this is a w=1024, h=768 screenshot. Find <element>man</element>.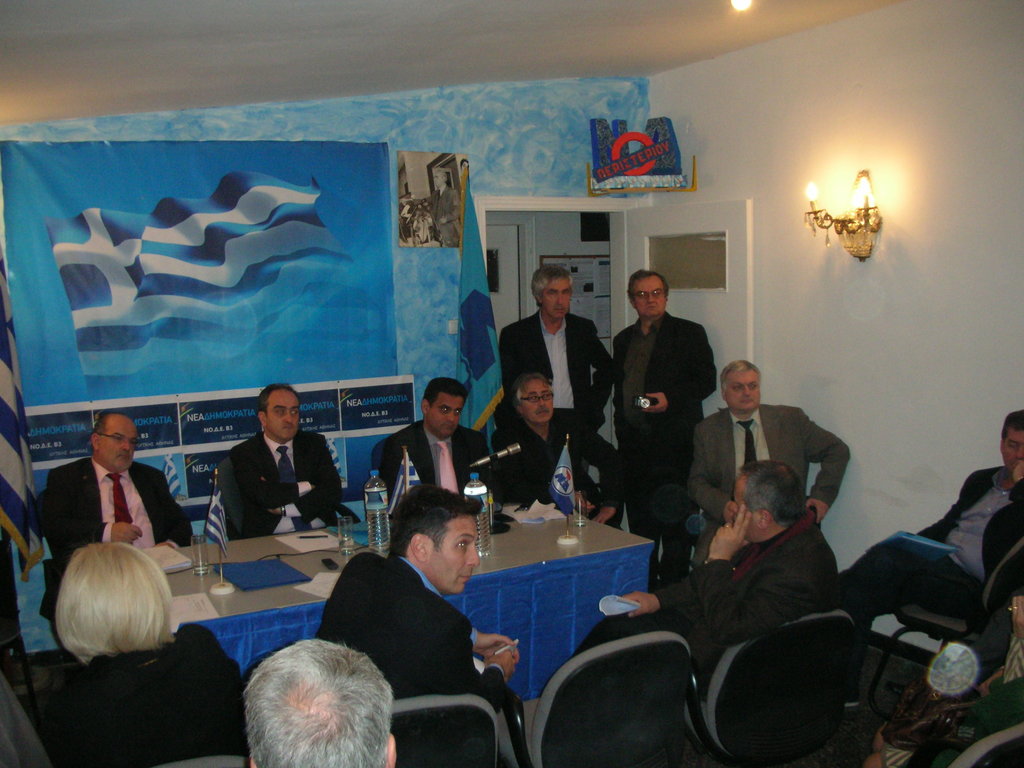
Bounding box: select_region(577, 457, 843, 701).
